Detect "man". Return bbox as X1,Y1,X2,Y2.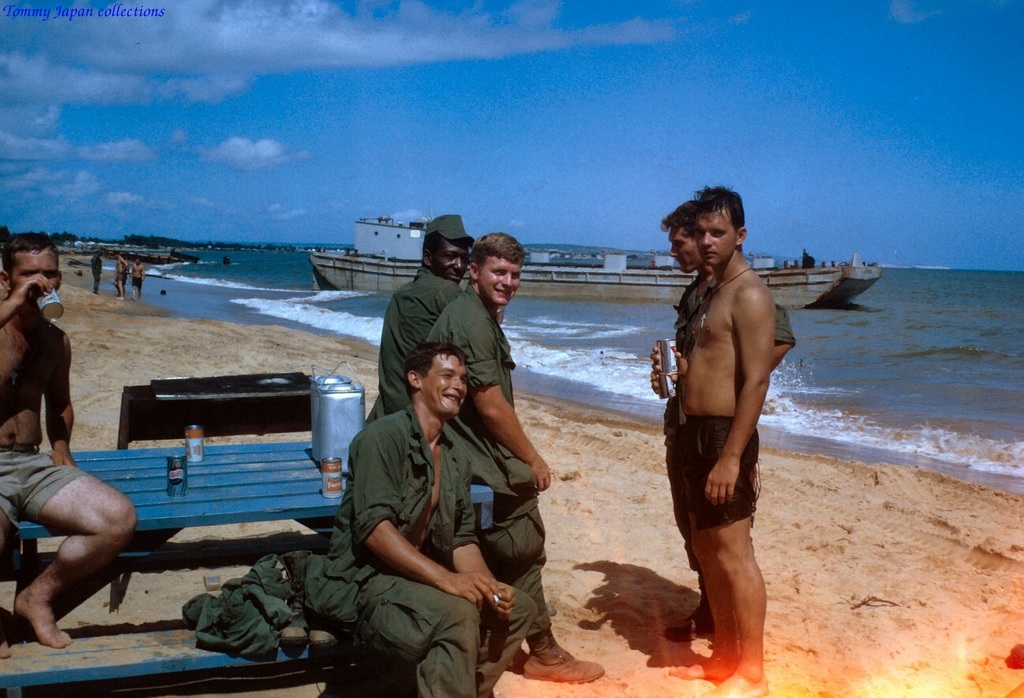
132,256,145,299.
